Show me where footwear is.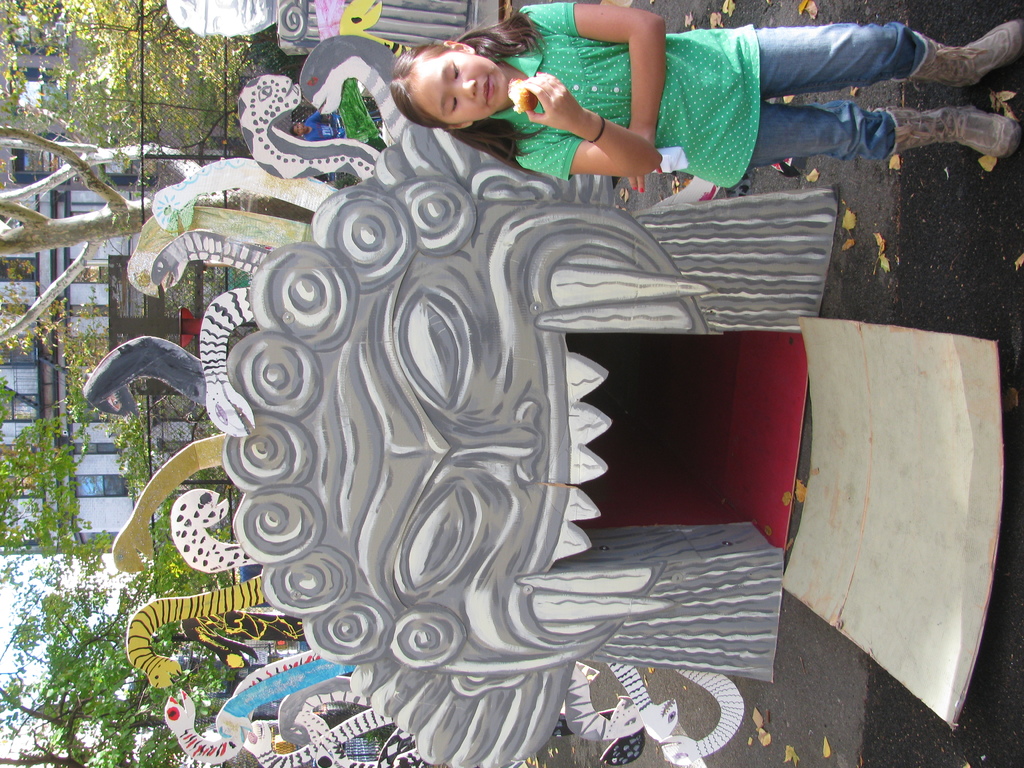
footwear is at 876/103/1016/156.
